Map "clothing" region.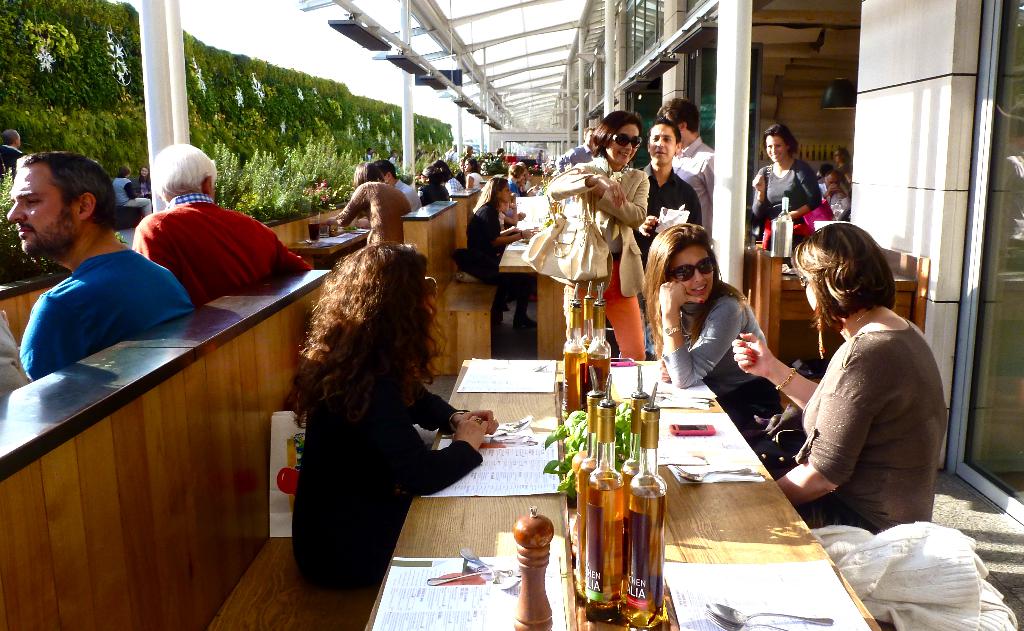
Mapped to 397, 181, 421, 209.
